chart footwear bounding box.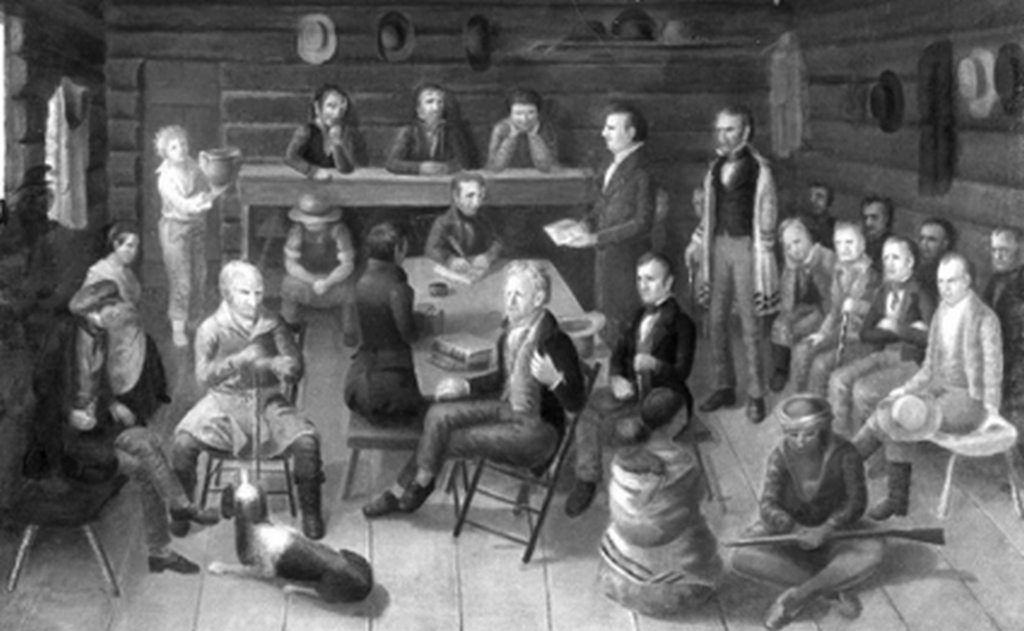
Charted: x1=173 y1=499 x2=220 y2=525.
